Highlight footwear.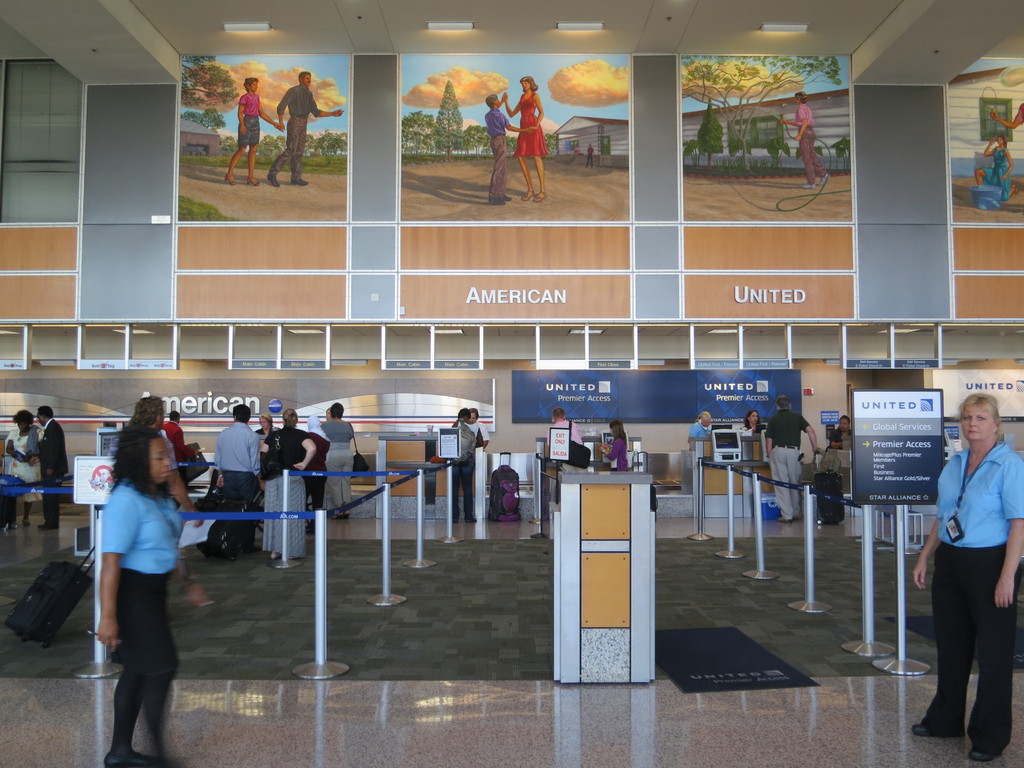
Highlighted region: (287, 173, 309, 188).
